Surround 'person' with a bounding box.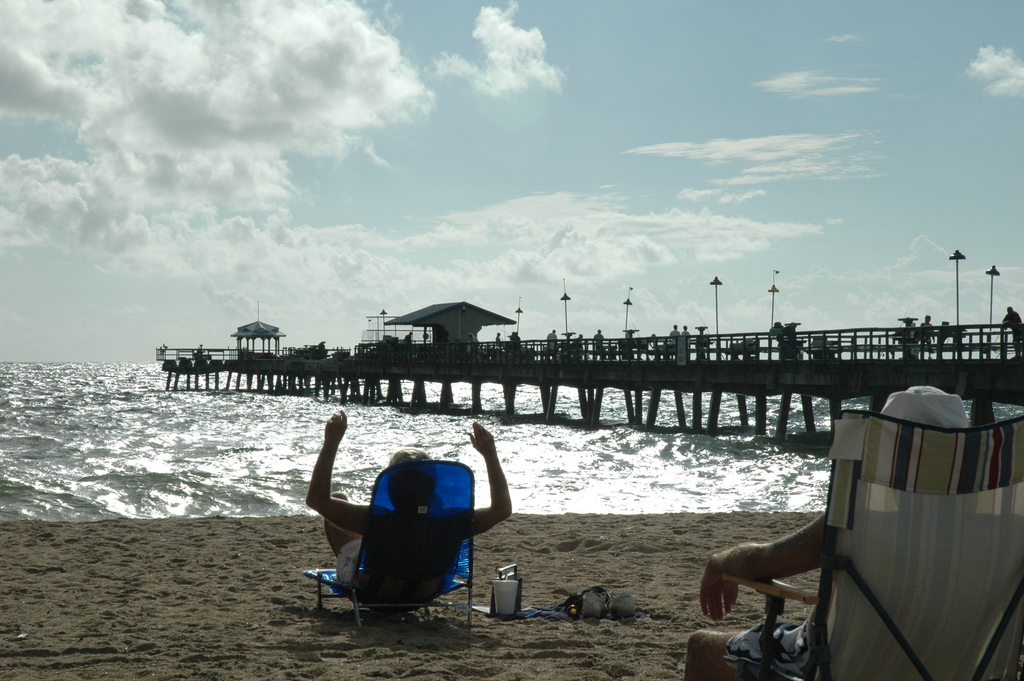
(546,325,558,349).
